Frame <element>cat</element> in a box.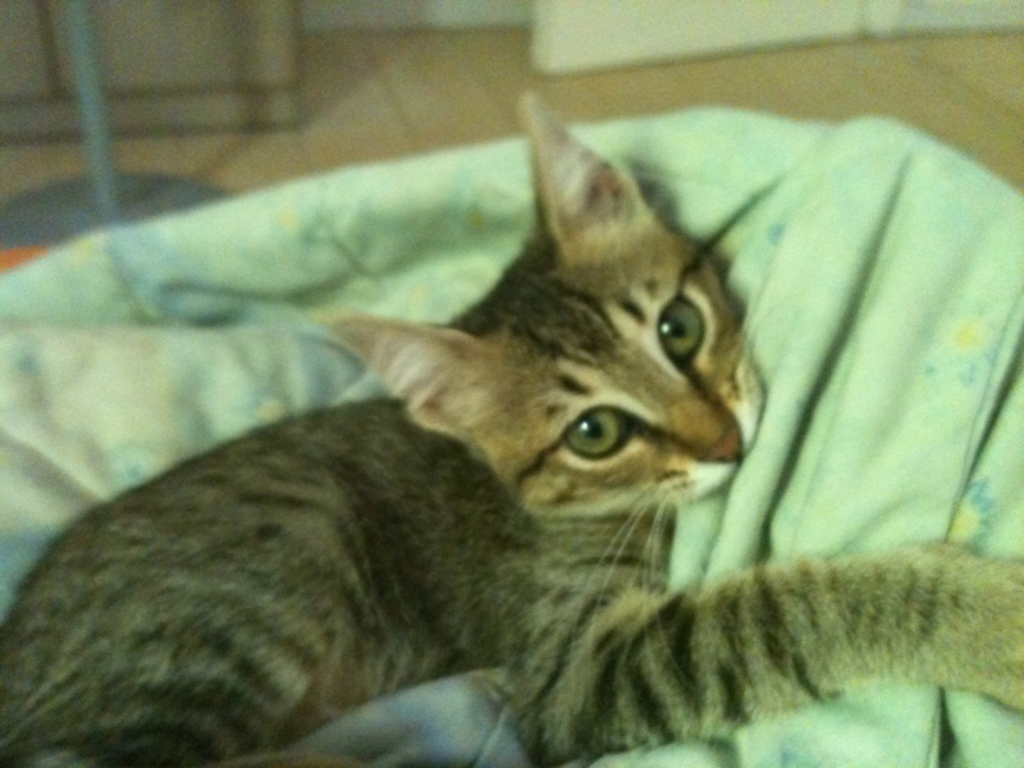
detection(0, 90, 1023, 767).
